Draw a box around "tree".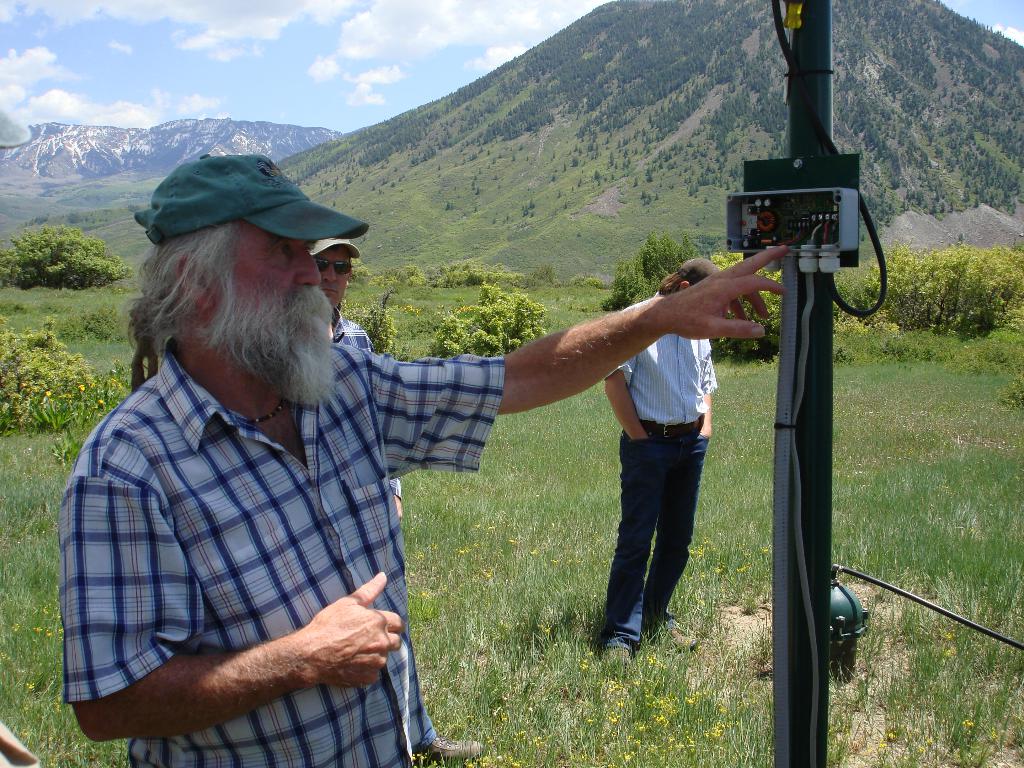
<bbox>676, 243, 815, 360</bbox>.
